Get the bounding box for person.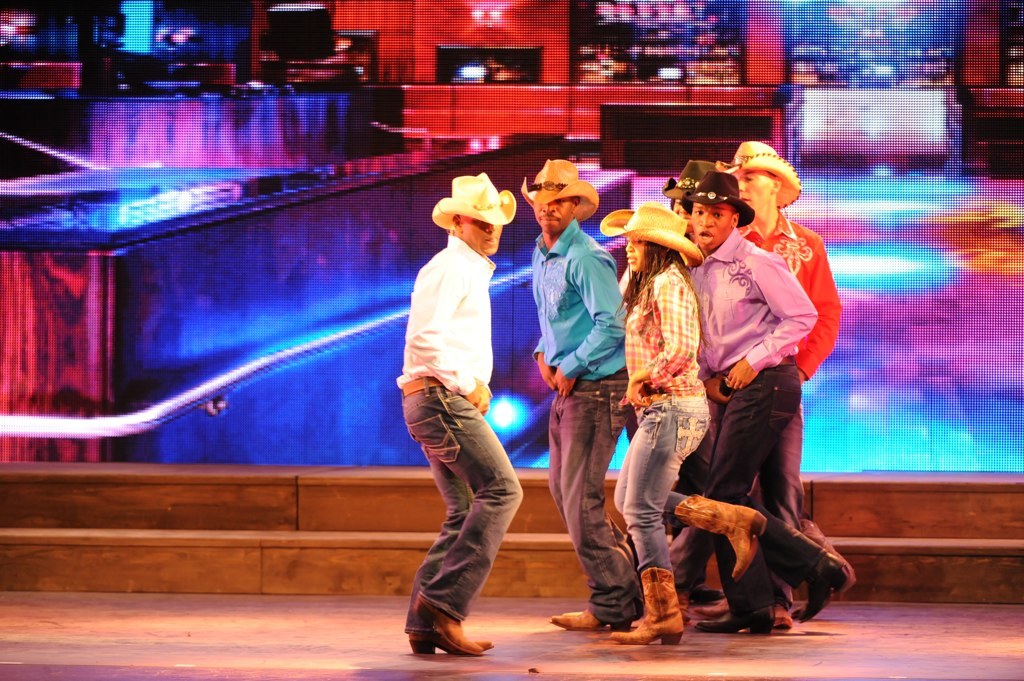
(518,157,643,630).
